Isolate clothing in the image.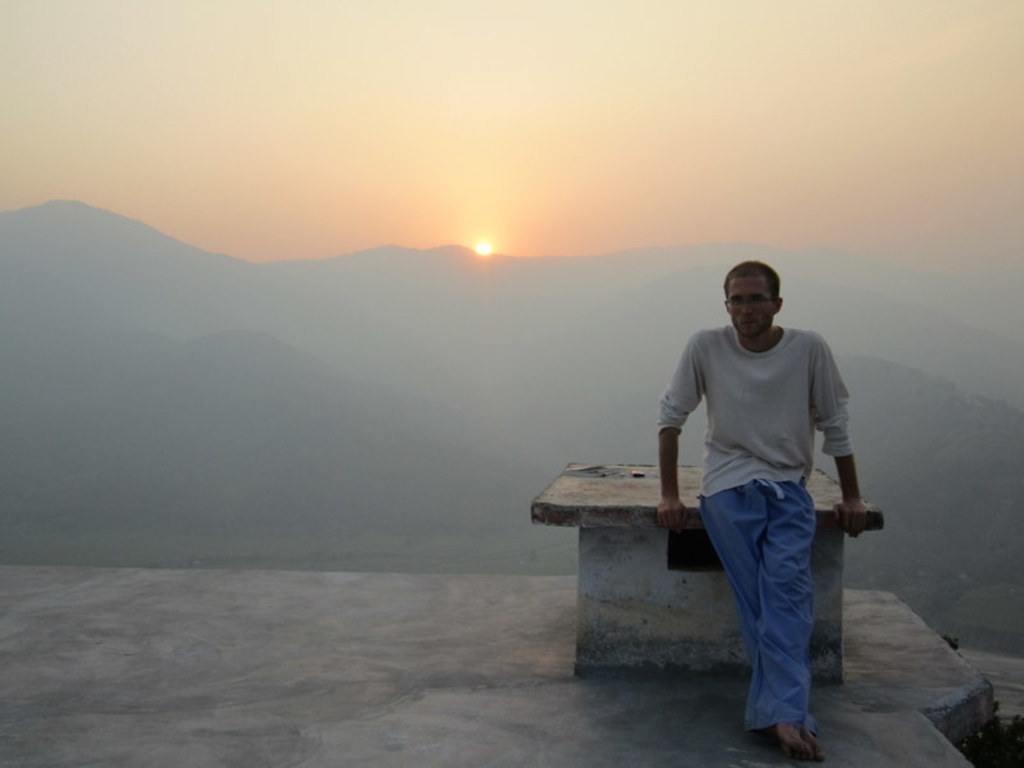
Isolated region: detection(652, 312, 859, 750).
